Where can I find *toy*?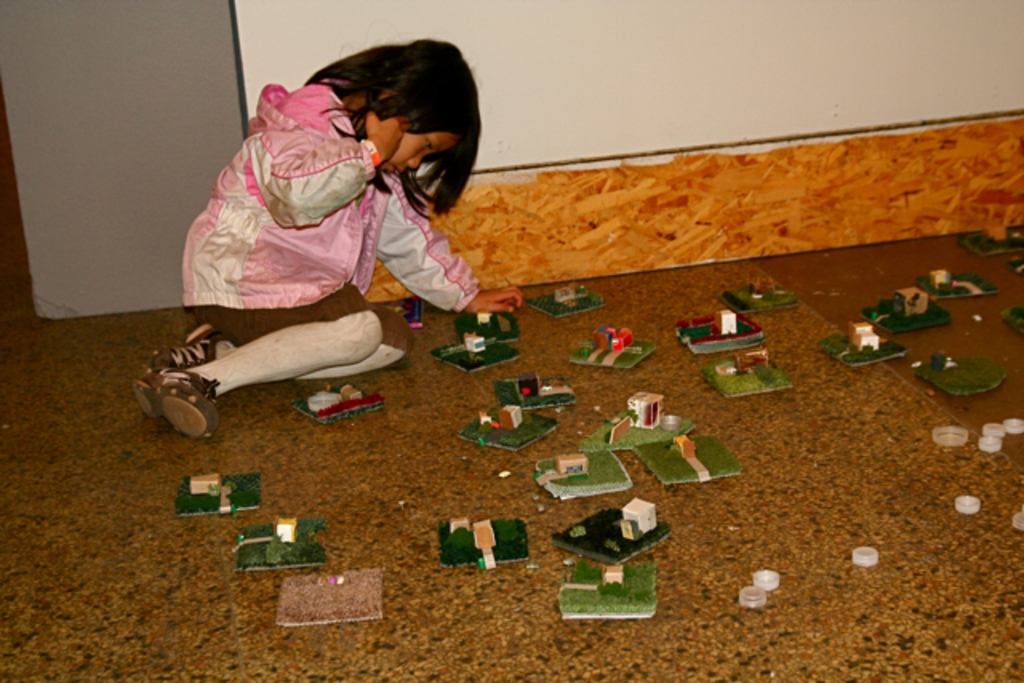
You can find it at x1=821 y1=326 x2=909 y2=366.
